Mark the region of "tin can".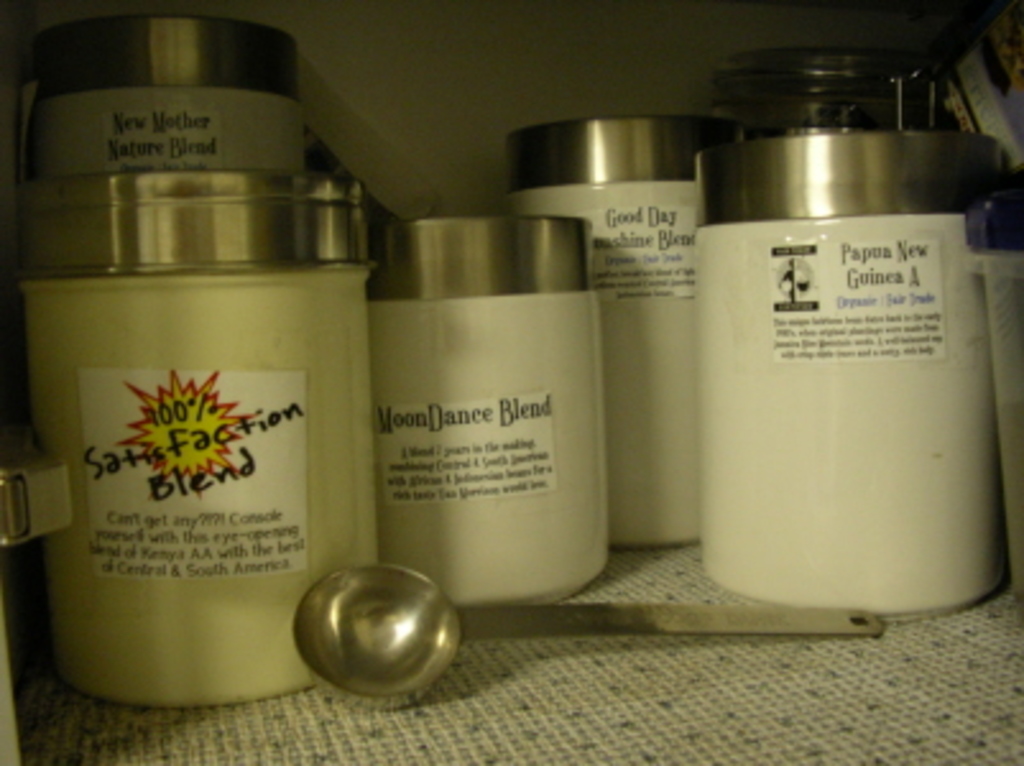
Region: [10, 176, 386, 710].
